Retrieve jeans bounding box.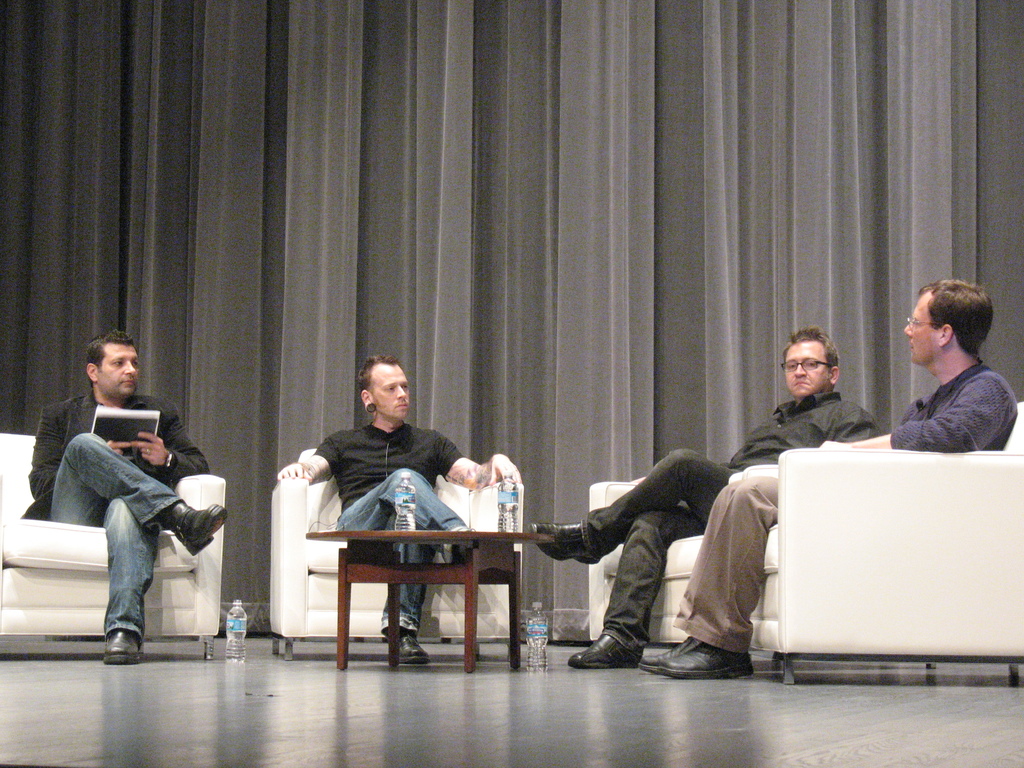
Bounding box: detection(48, 446, 203, 651).
